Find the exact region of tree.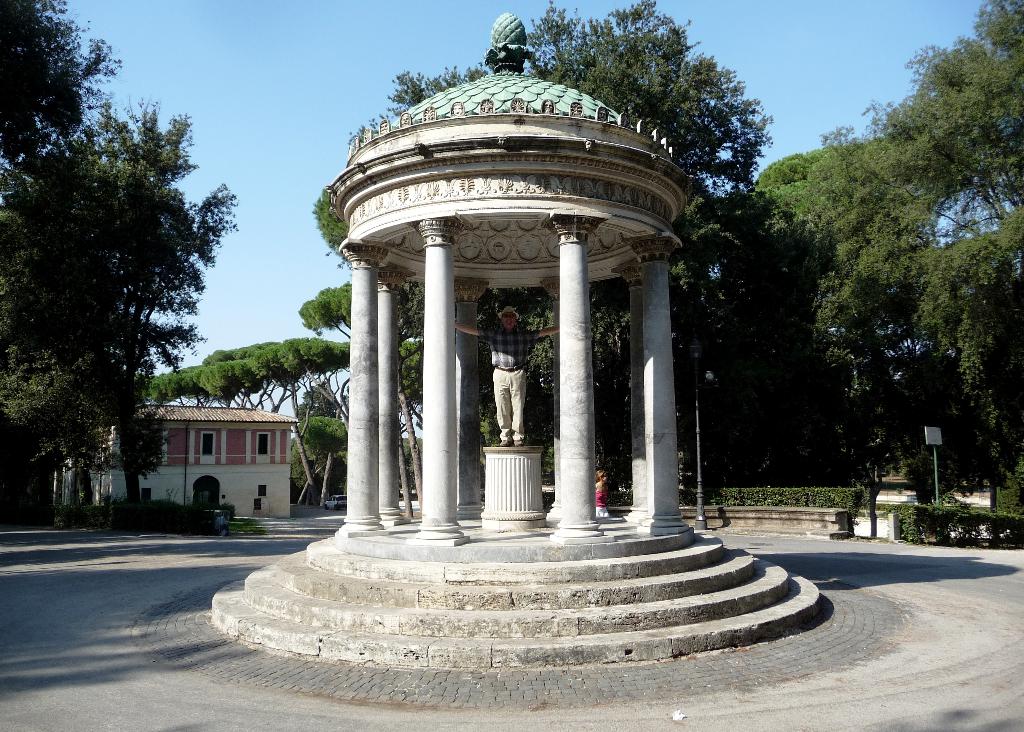
Exact region: bbox=[320, 1, 774, 500].
